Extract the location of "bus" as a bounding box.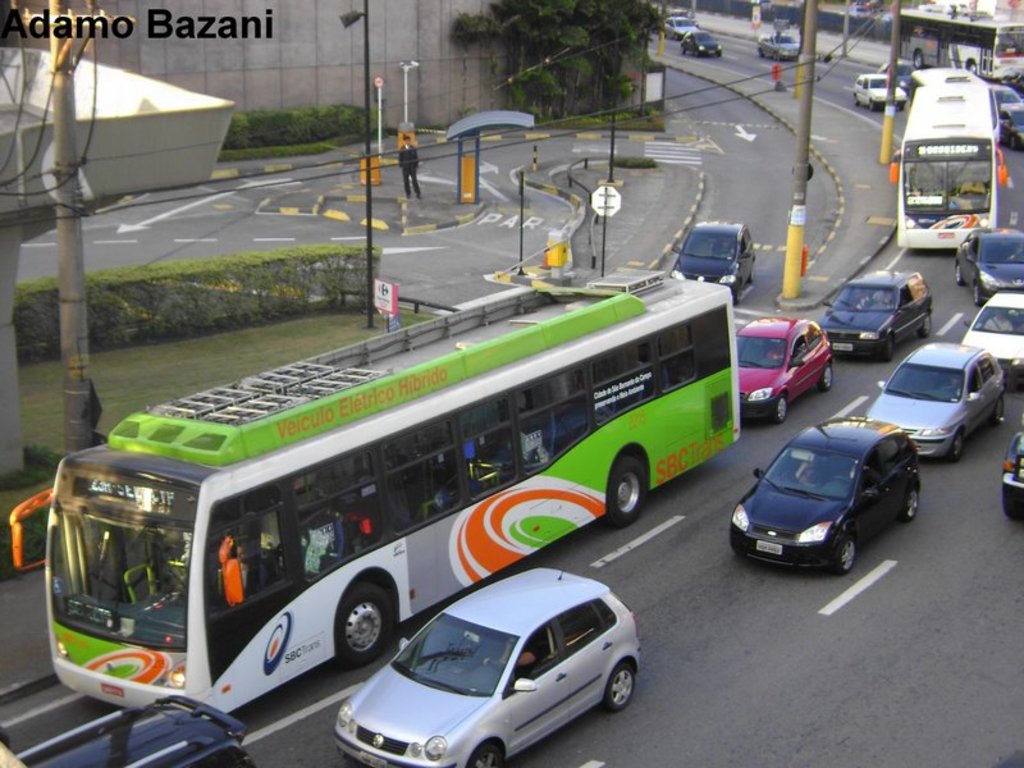
box(910, 65, 1002, 152).
